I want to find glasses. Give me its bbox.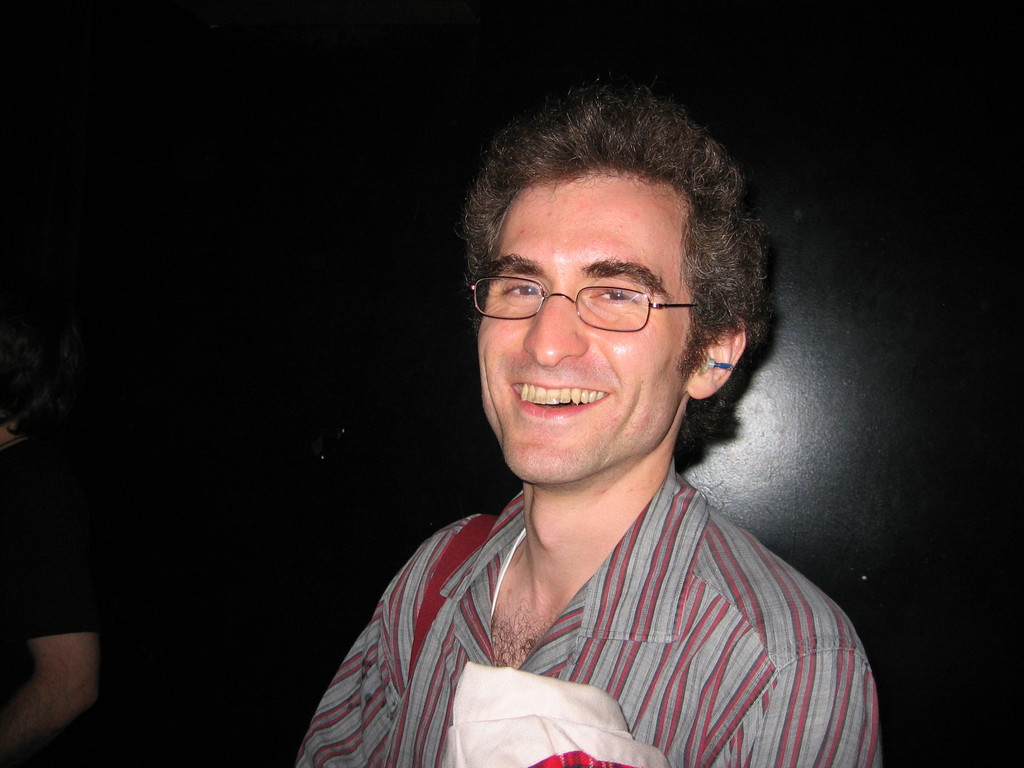
select_region(463, 257, 708, 343).
